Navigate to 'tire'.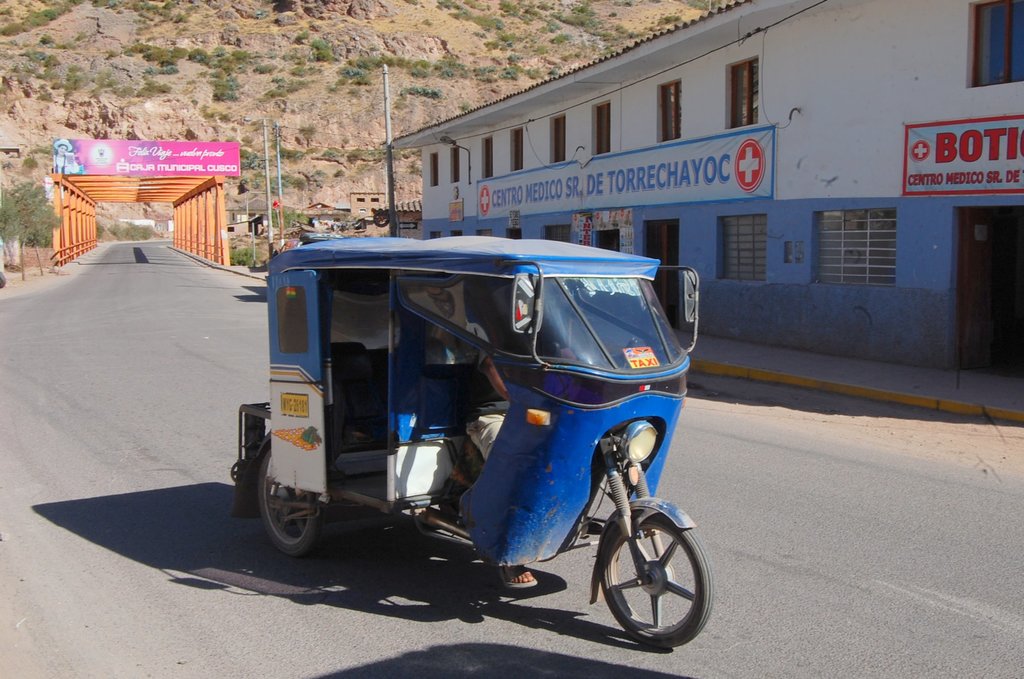
Navigation target: (259,448,317,555).
